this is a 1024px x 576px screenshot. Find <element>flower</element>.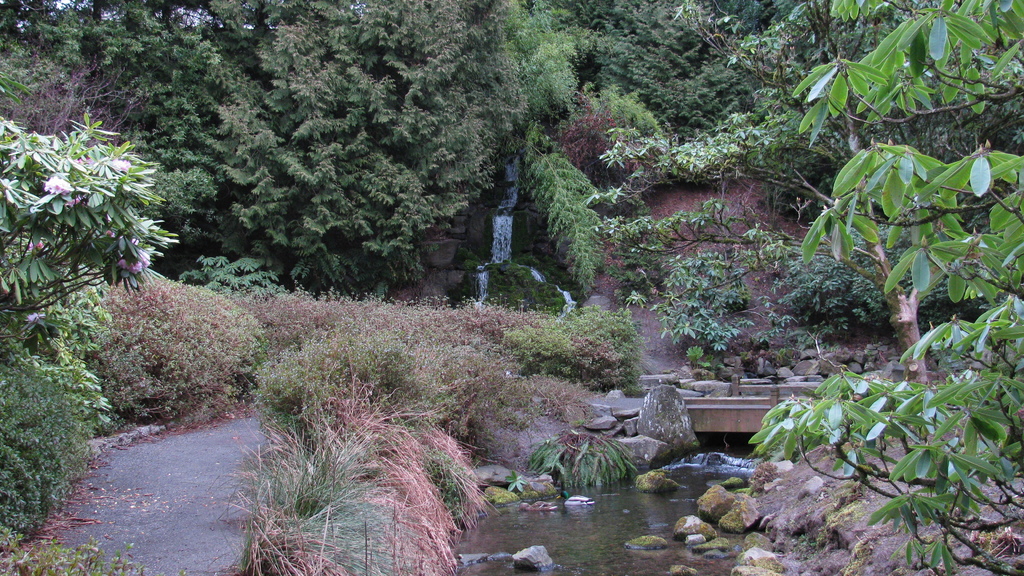
Bounding box: 44,180,72,193.
